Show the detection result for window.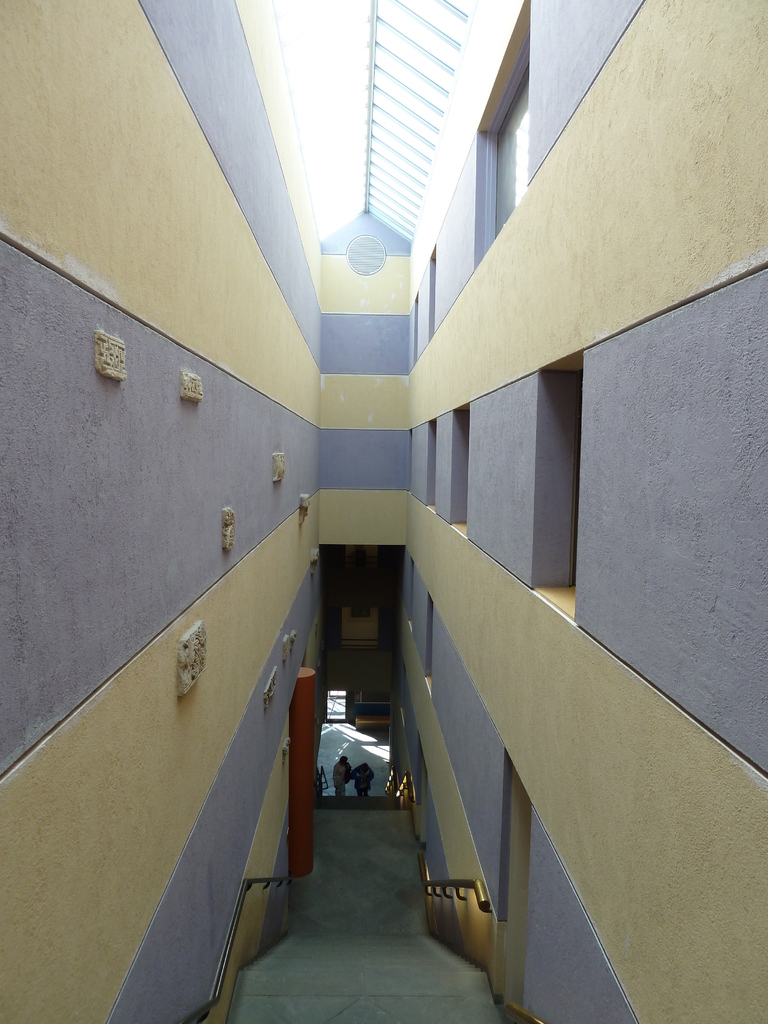
pyautogui.locateOnScreen(515, 344, 581, 612).
